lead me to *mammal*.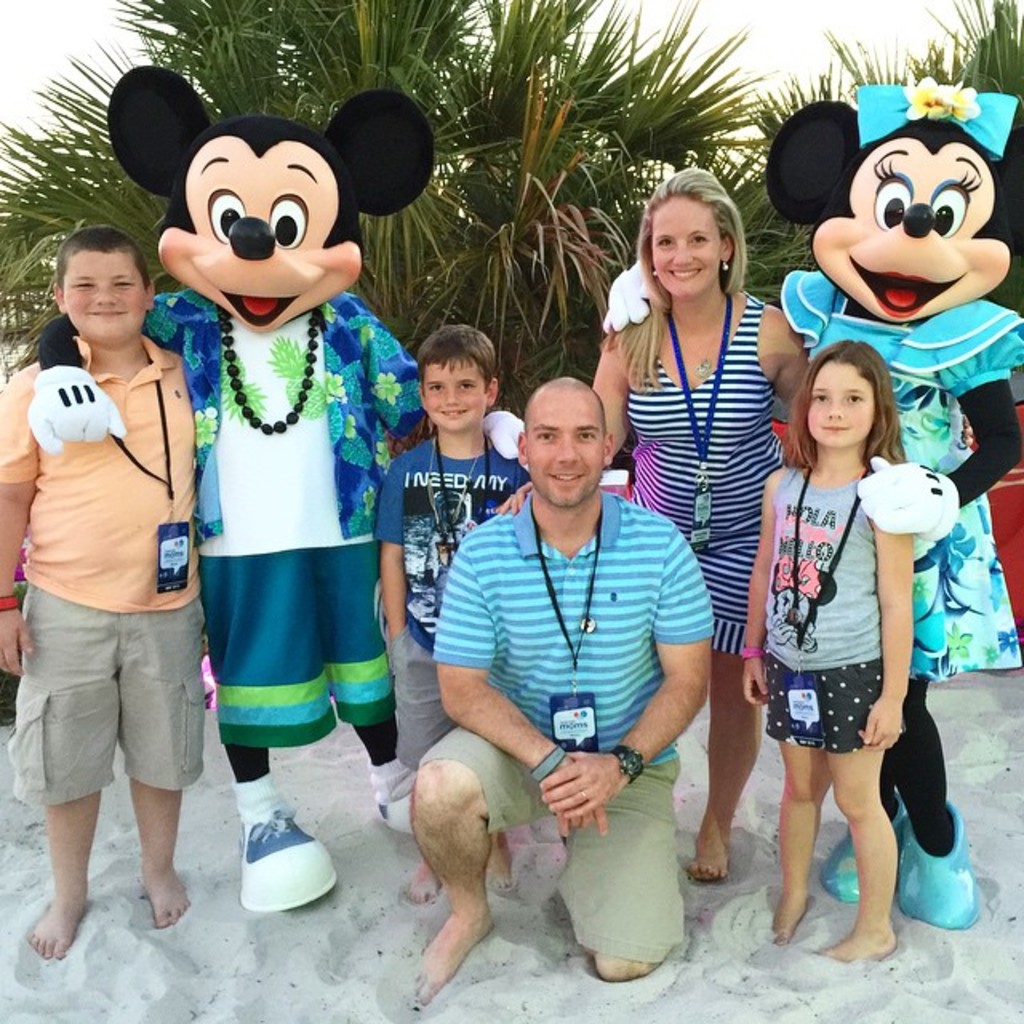
Lead to [0, 222, 208, 965].
